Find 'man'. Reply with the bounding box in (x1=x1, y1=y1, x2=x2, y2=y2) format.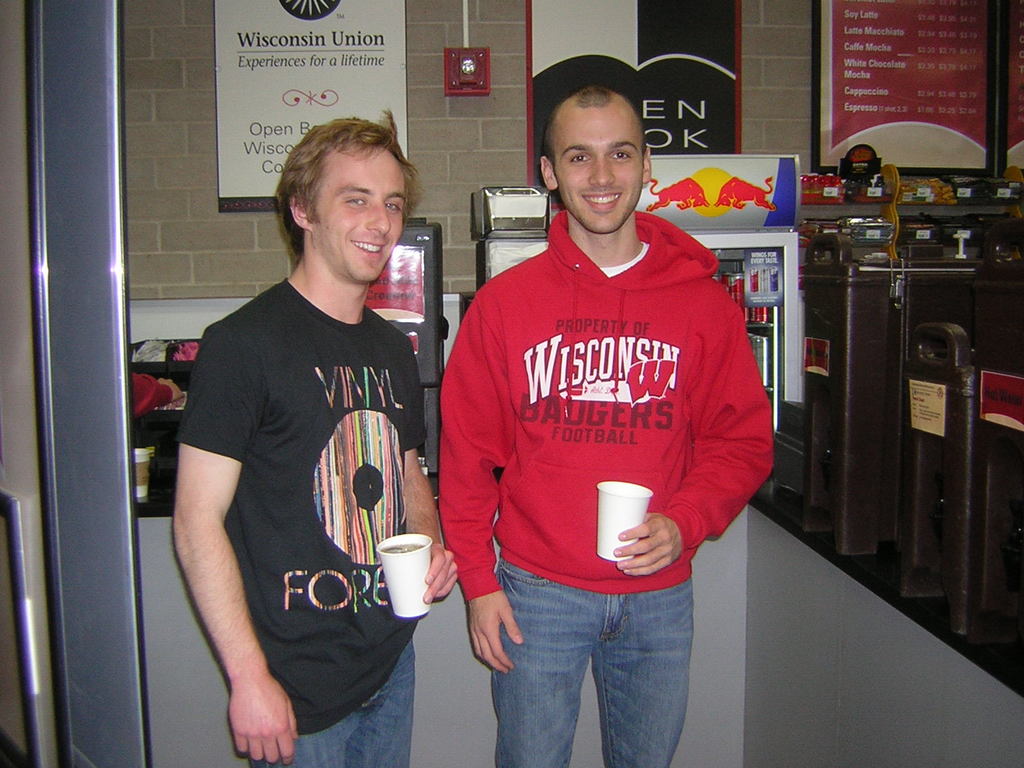
(x1=168, y1=96, x2=449, y2=726).
